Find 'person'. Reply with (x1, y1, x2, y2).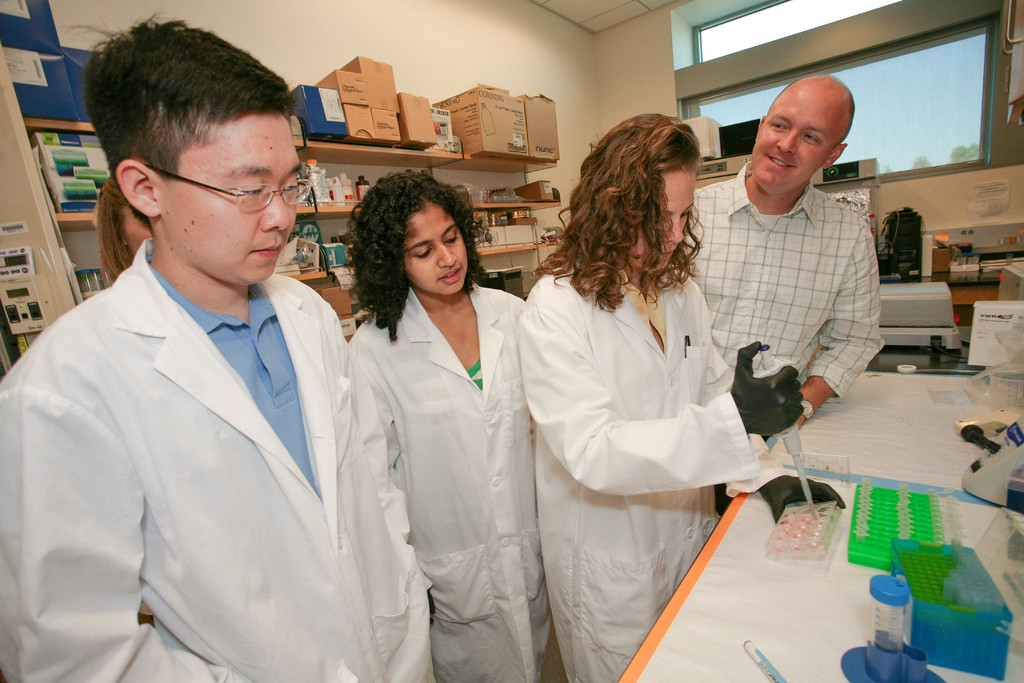
(676, 80, 887, 436).
